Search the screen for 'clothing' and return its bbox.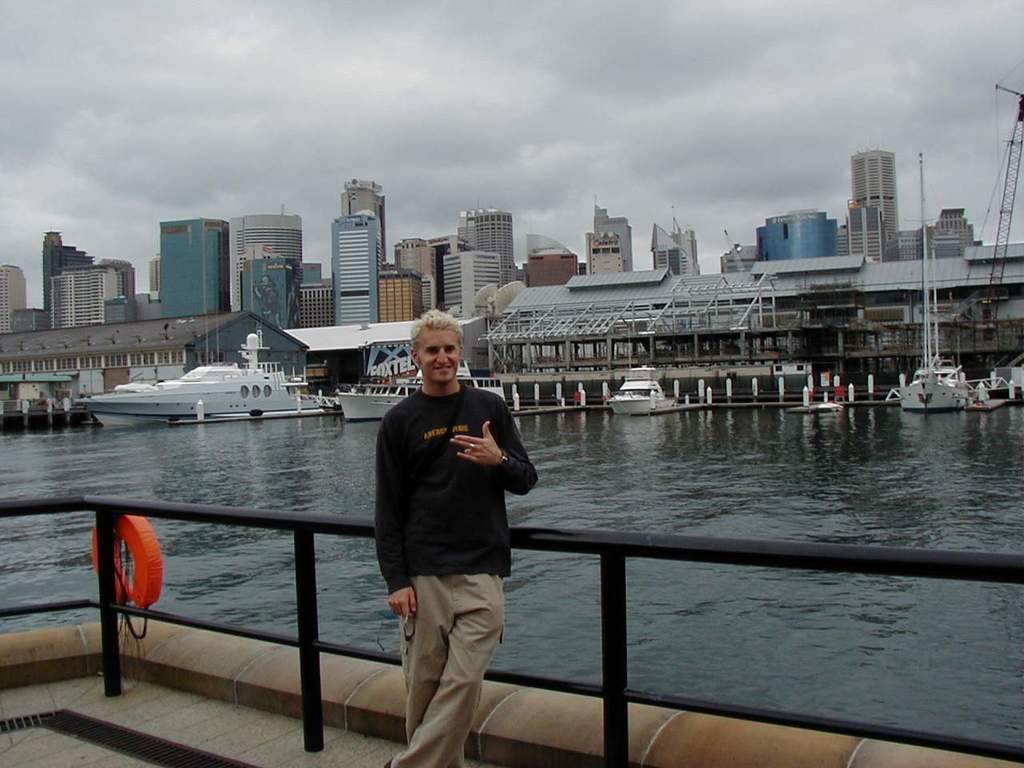
Found: 368 376 537 767.
